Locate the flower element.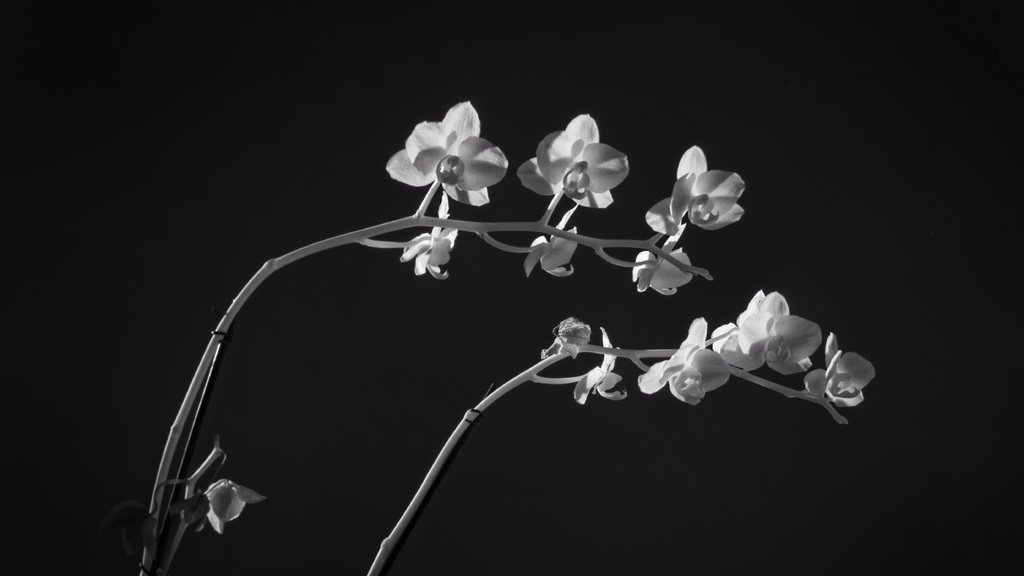
Element bbox: locate(382, 100, 507, 199).
